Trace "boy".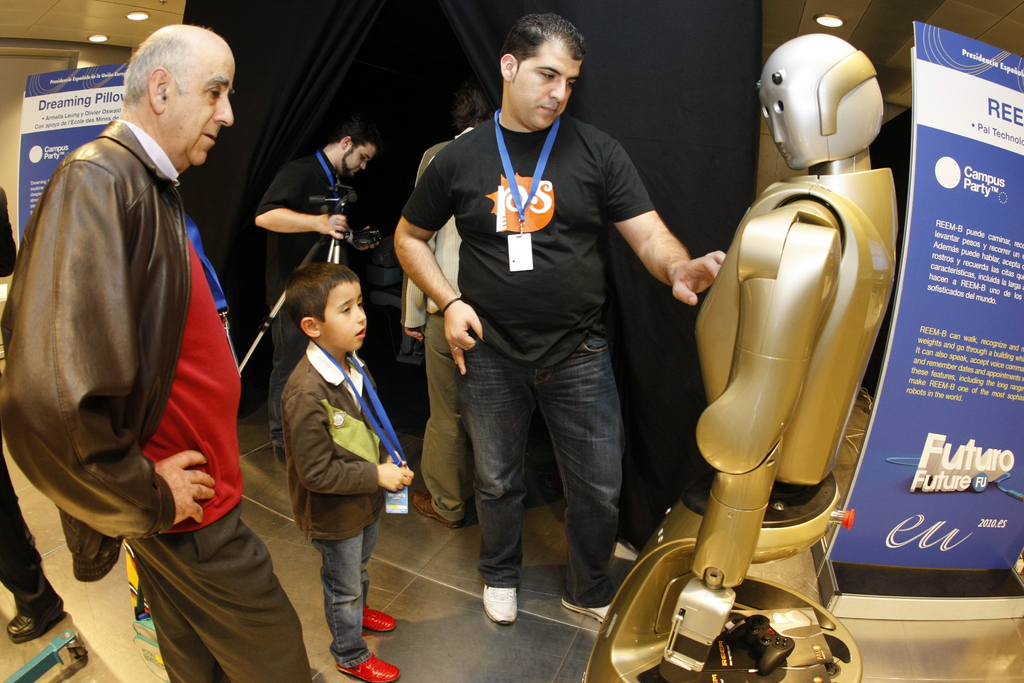
Traced to bbox(252, 248, 417, 643).
